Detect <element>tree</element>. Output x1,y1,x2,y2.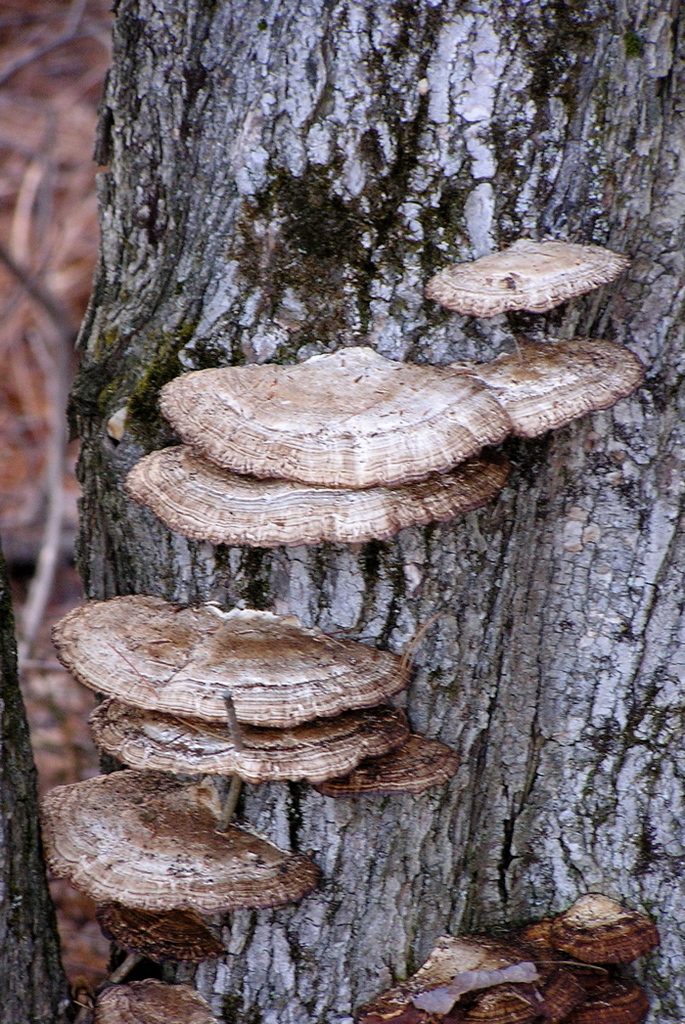
70,0,684,1023.
